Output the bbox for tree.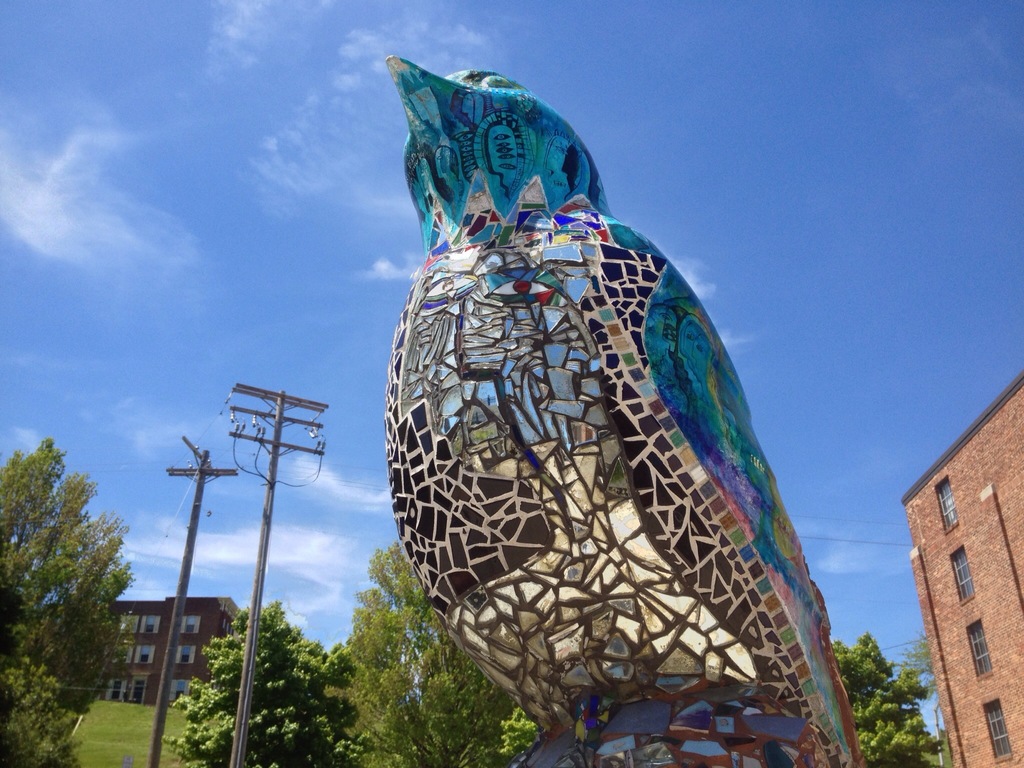
(left=161, top=597, right=371, bottom=767).
